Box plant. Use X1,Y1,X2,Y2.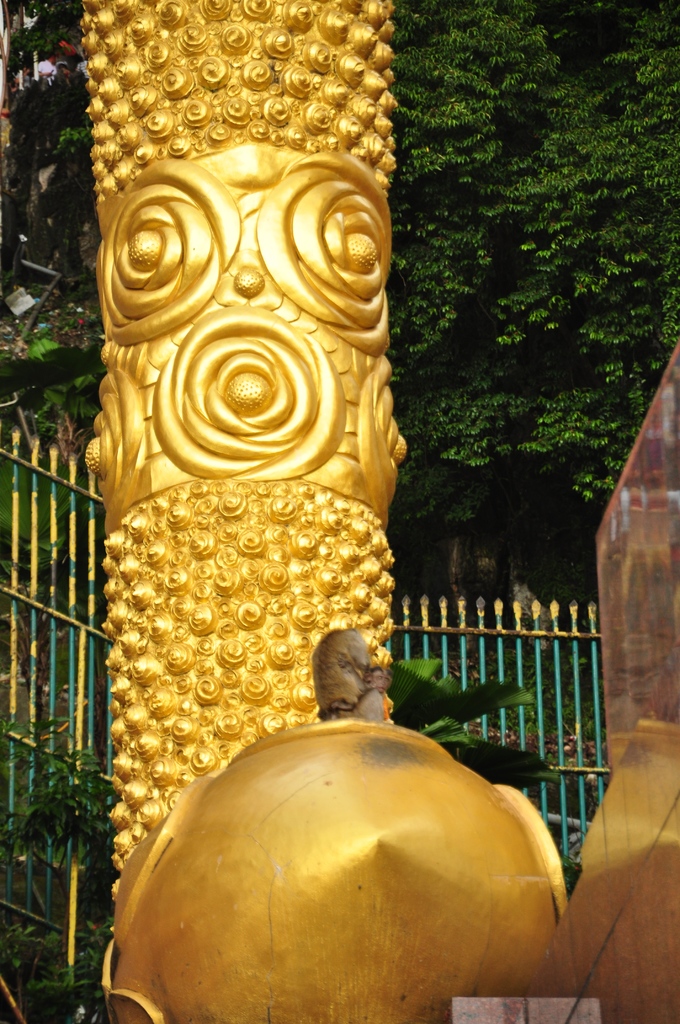
7,717,123,944.
